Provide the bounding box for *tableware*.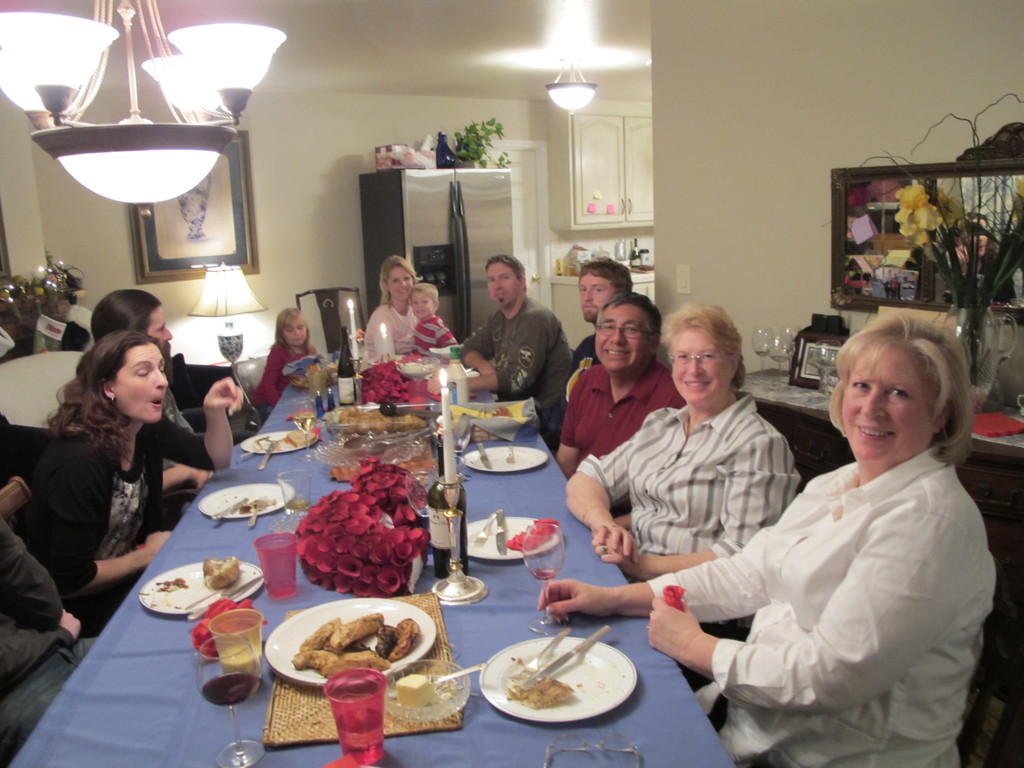
[left=133, top=562, right=260, bottom=609].
